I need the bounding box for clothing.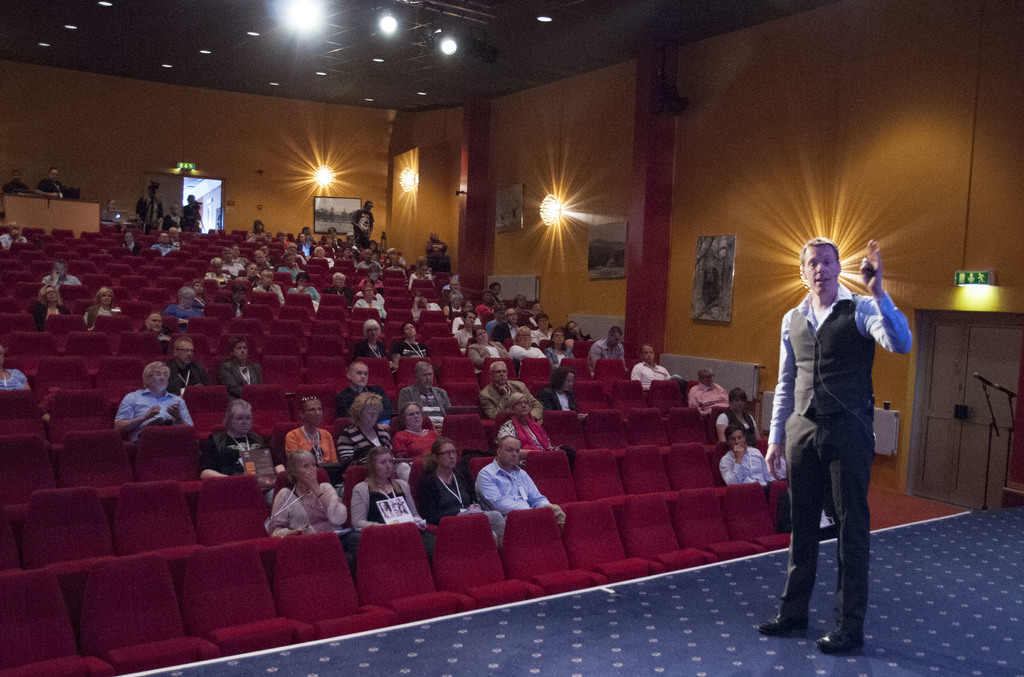
Here it is: pyautogui.locateOnScreen(473, 449, 545, 539).
